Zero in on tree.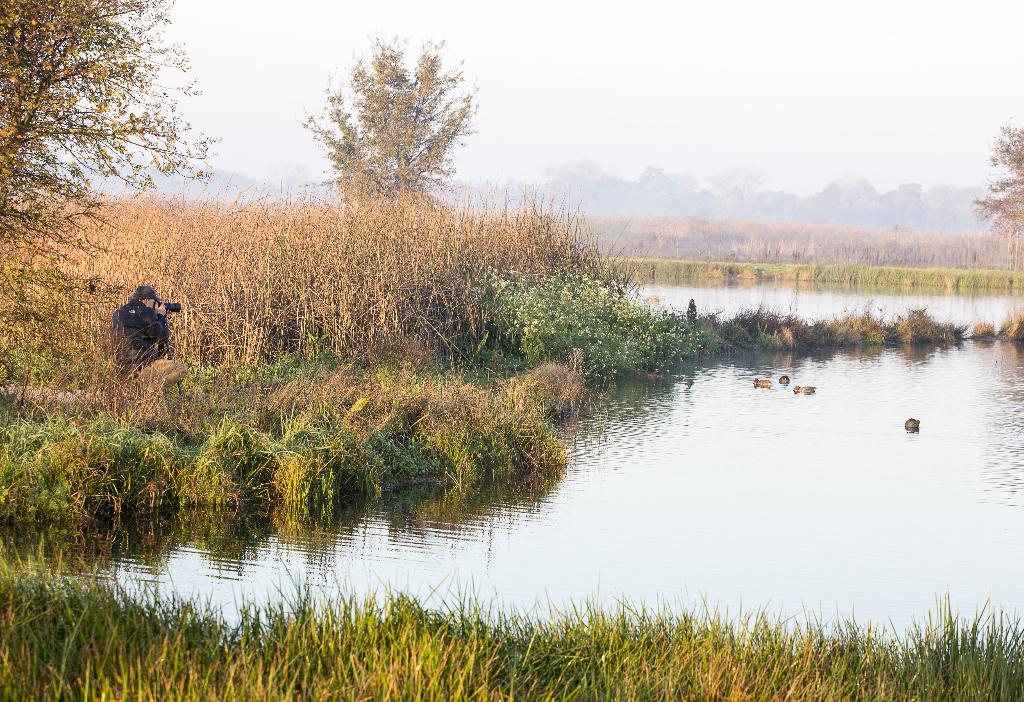
Zeroed in: BBox(813, 172, 877, 230).
